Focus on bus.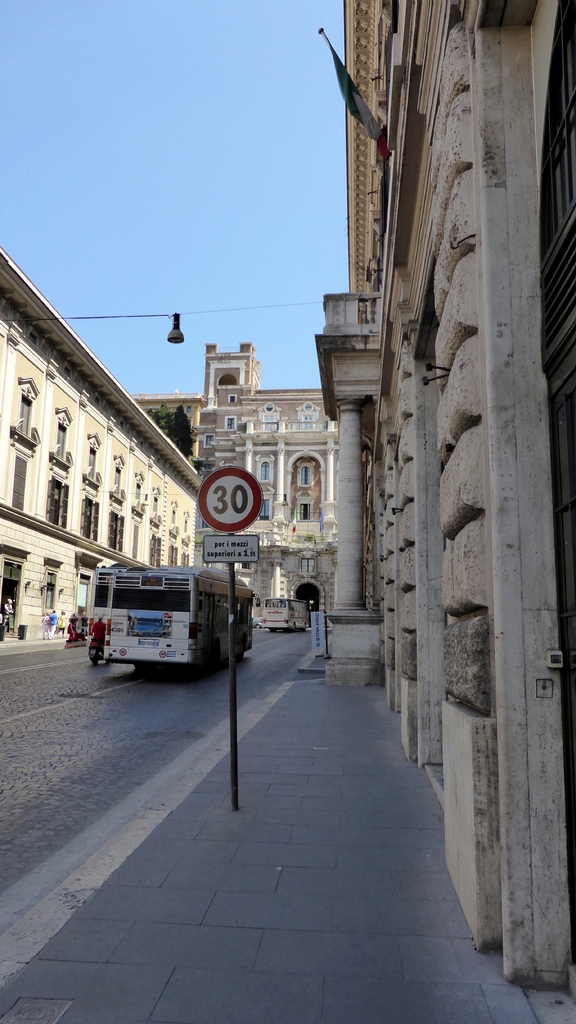
Focused at rect(109, 567, 252, 664).
